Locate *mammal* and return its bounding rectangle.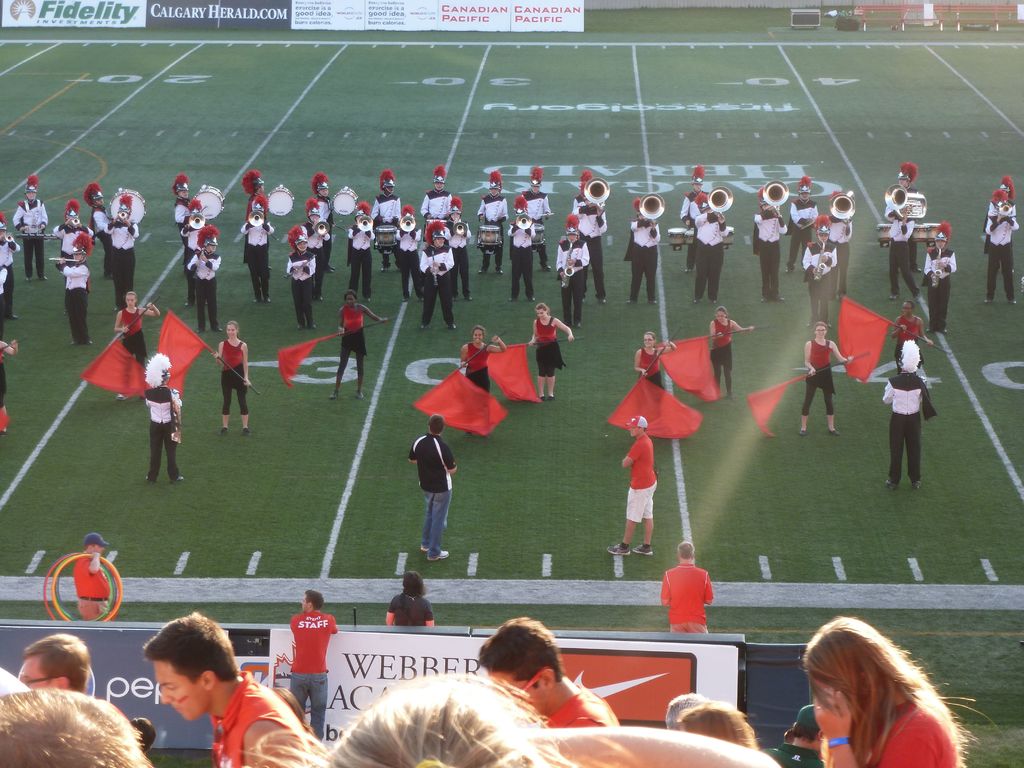
detection(529, 302, 570, 399).
